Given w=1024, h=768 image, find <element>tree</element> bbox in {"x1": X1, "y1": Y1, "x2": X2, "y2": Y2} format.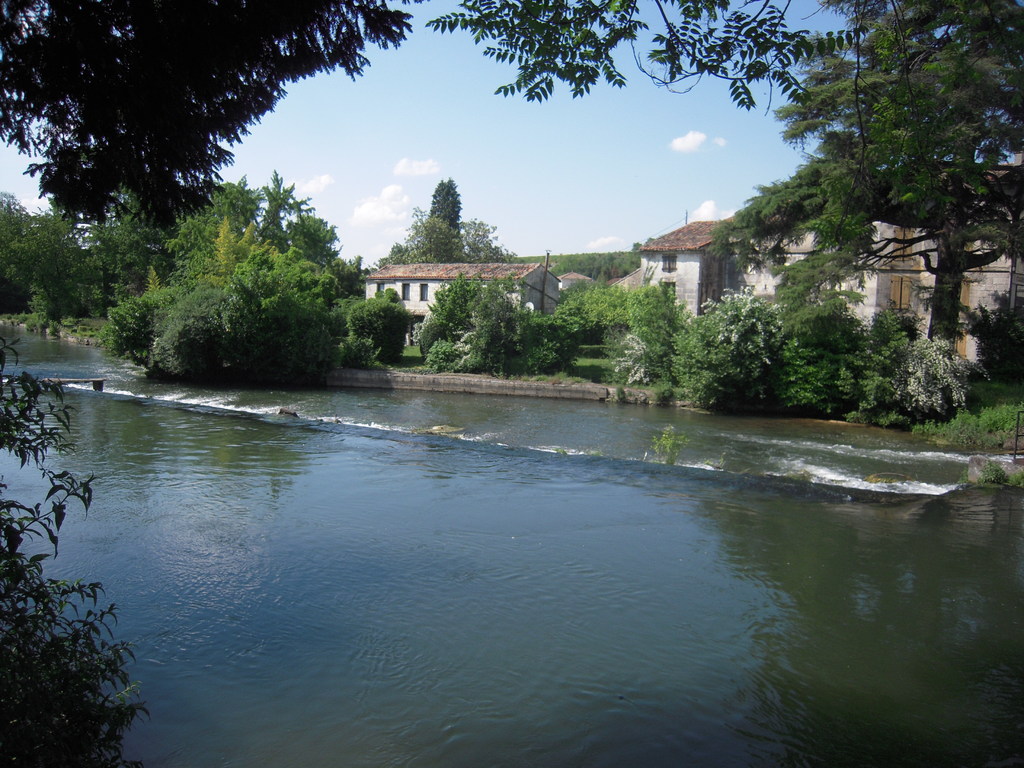
{"x1": 1, "y1": 0, "x2": 904, "y2": 236}.
